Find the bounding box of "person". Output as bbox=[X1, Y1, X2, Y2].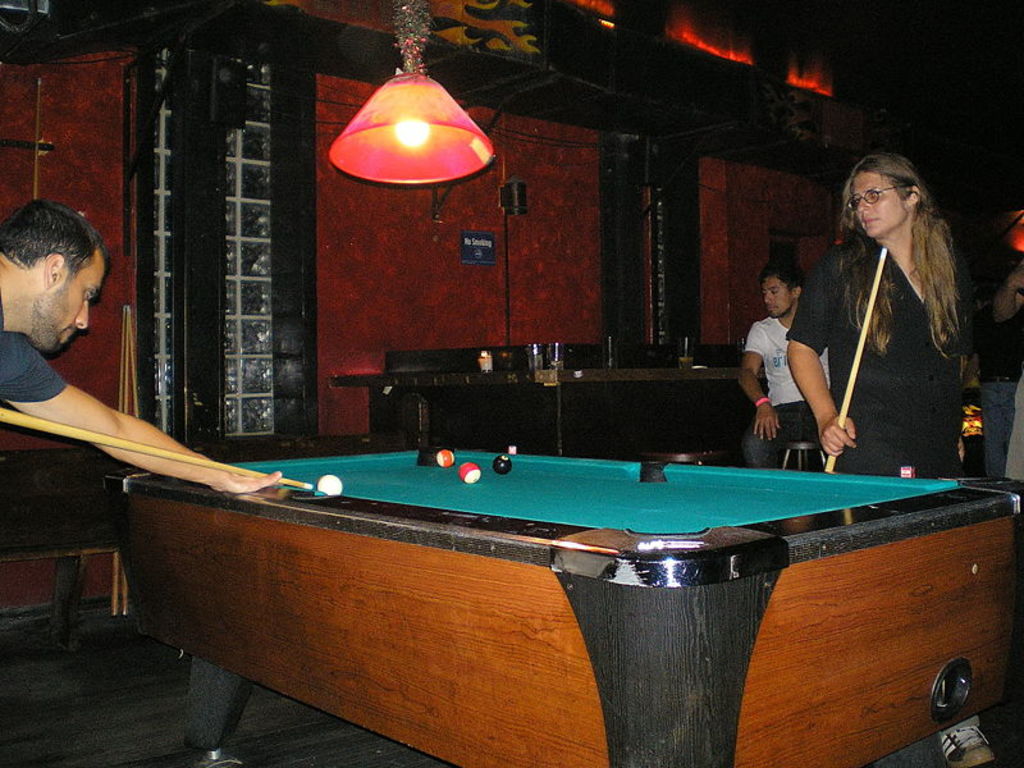
bbox=[737, 152, 1023, 767].
